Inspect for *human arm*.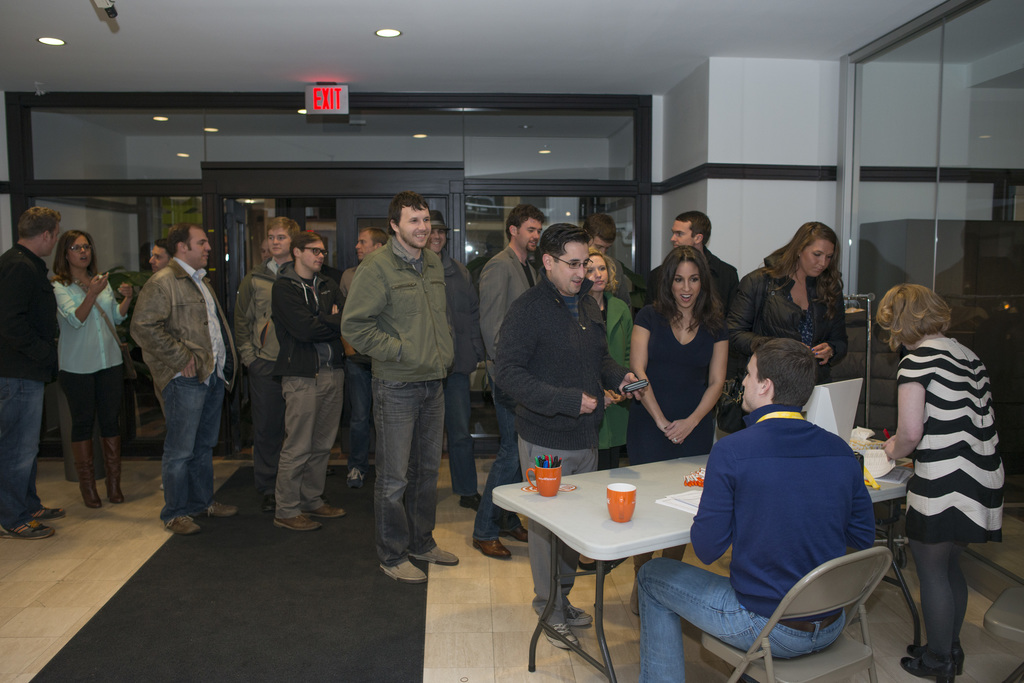
Inspection: box(626, 307, 670, 437).
